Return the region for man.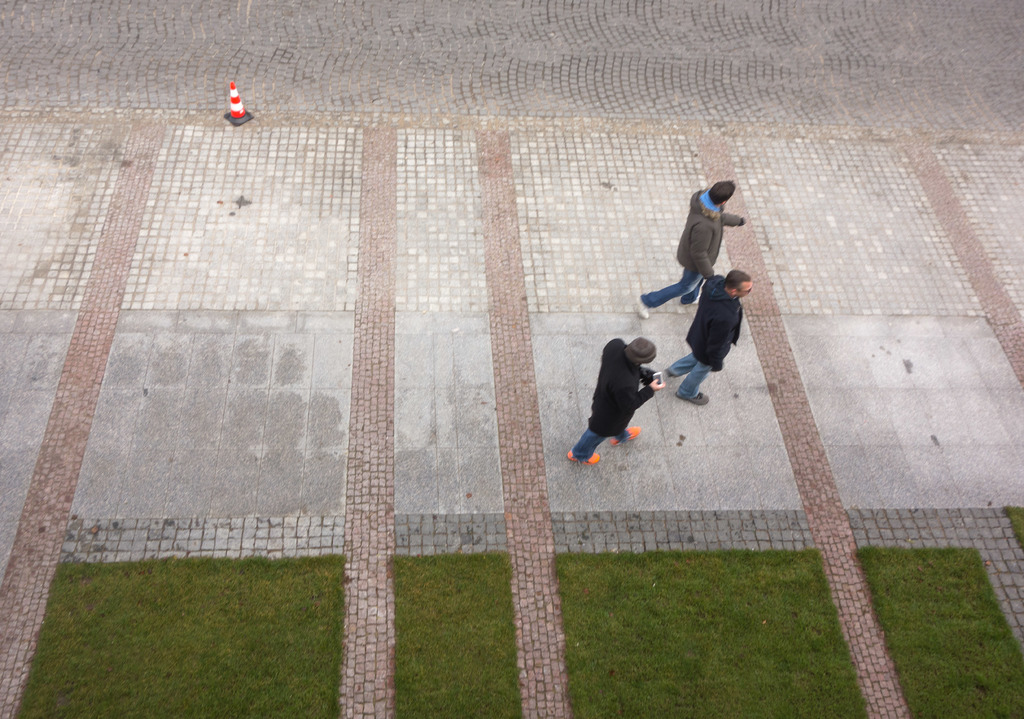
[left=665, top=273, right=751, bottom=401].
